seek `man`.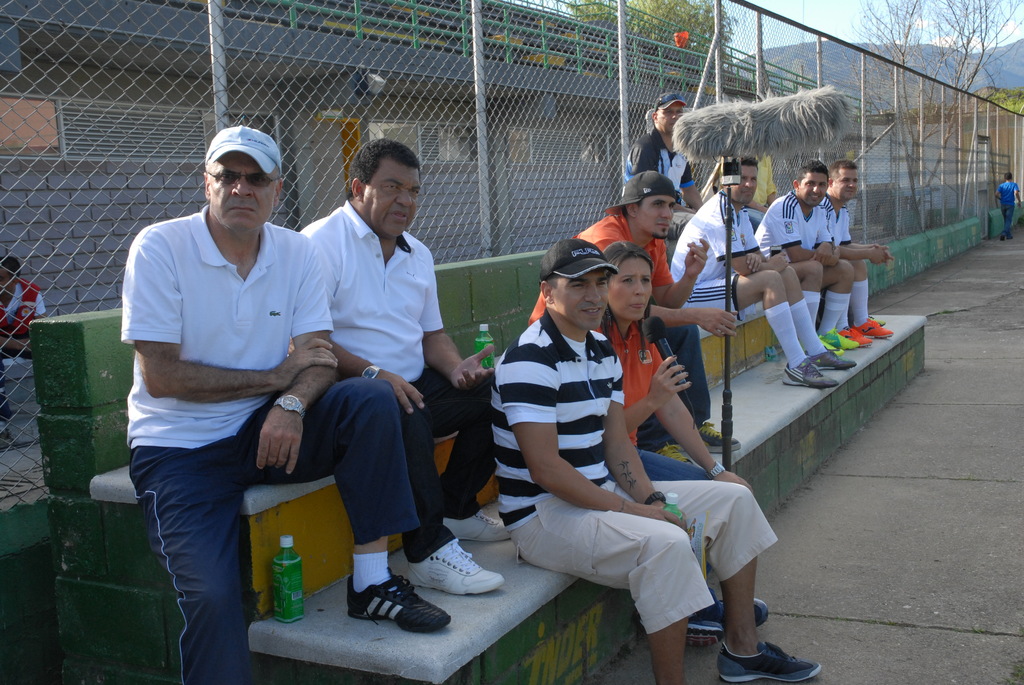
628 93 691 195.
